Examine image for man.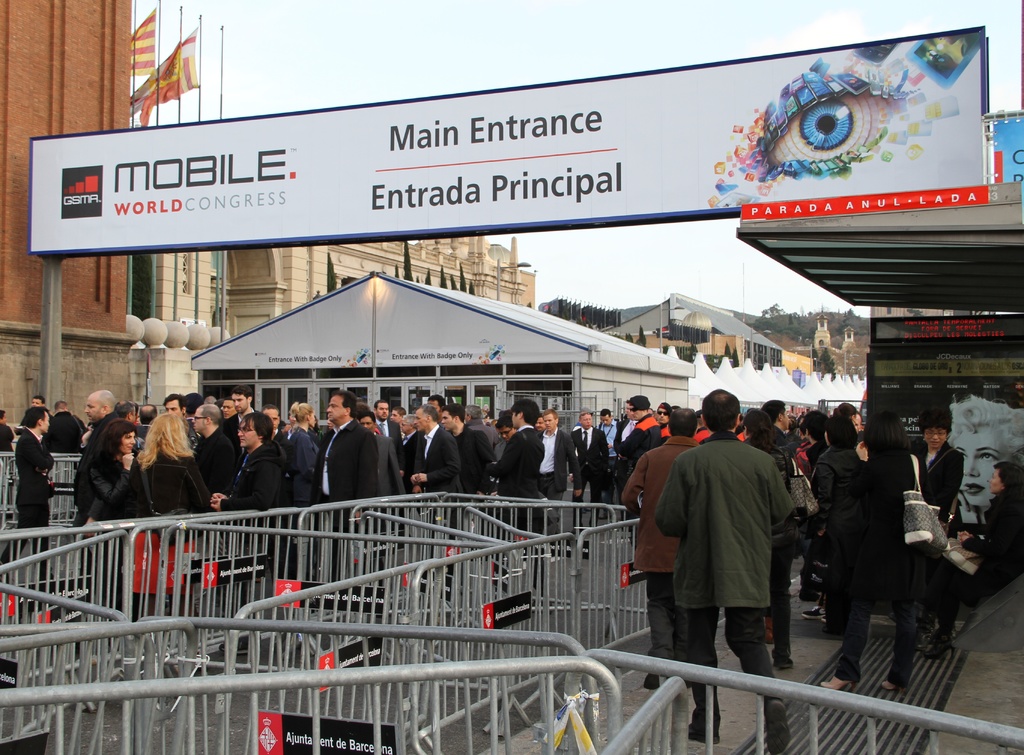
Examination result: box=[439, 402, 492, 494].
